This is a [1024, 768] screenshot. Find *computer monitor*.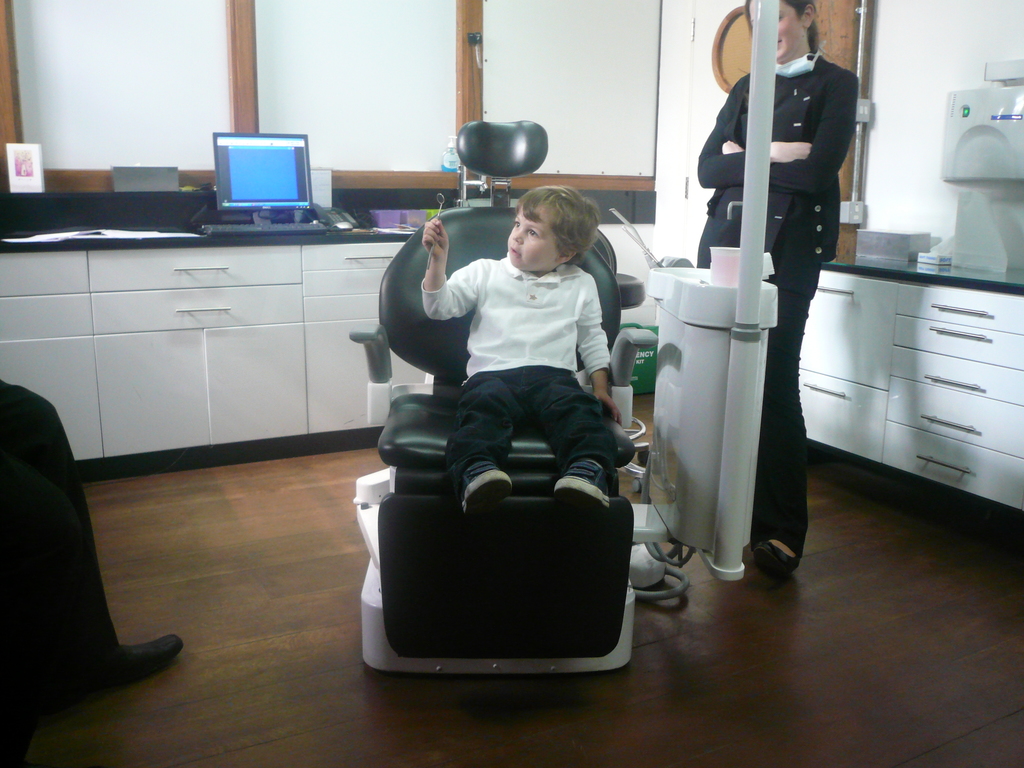
Bounding box: locate(205, 124, 308, 213).
